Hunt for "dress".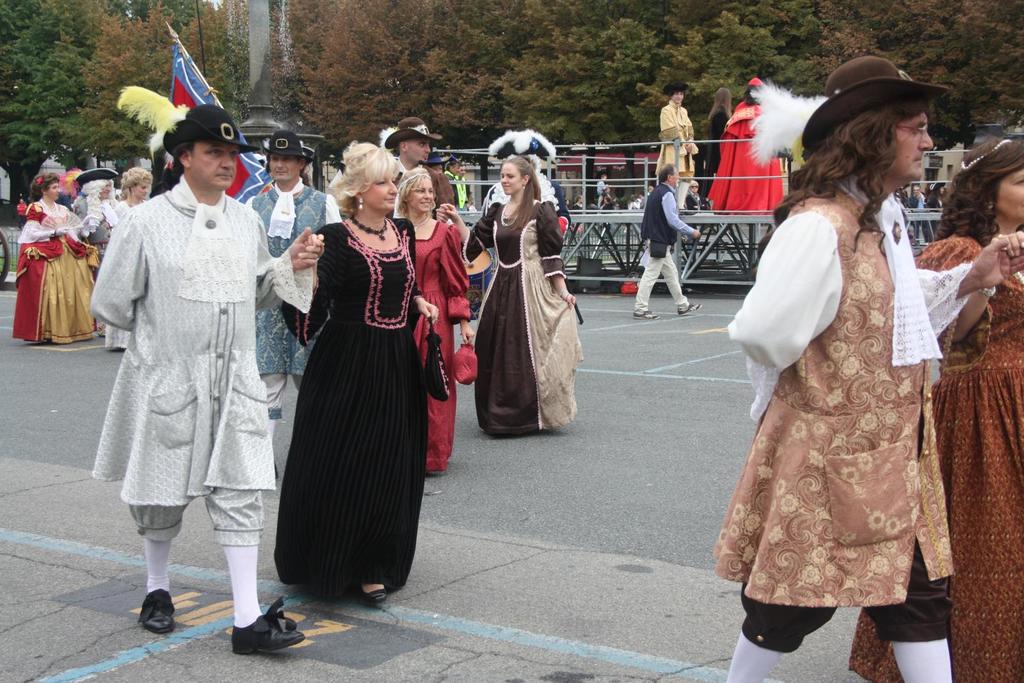
Hunted down at 404,222,479,470.
